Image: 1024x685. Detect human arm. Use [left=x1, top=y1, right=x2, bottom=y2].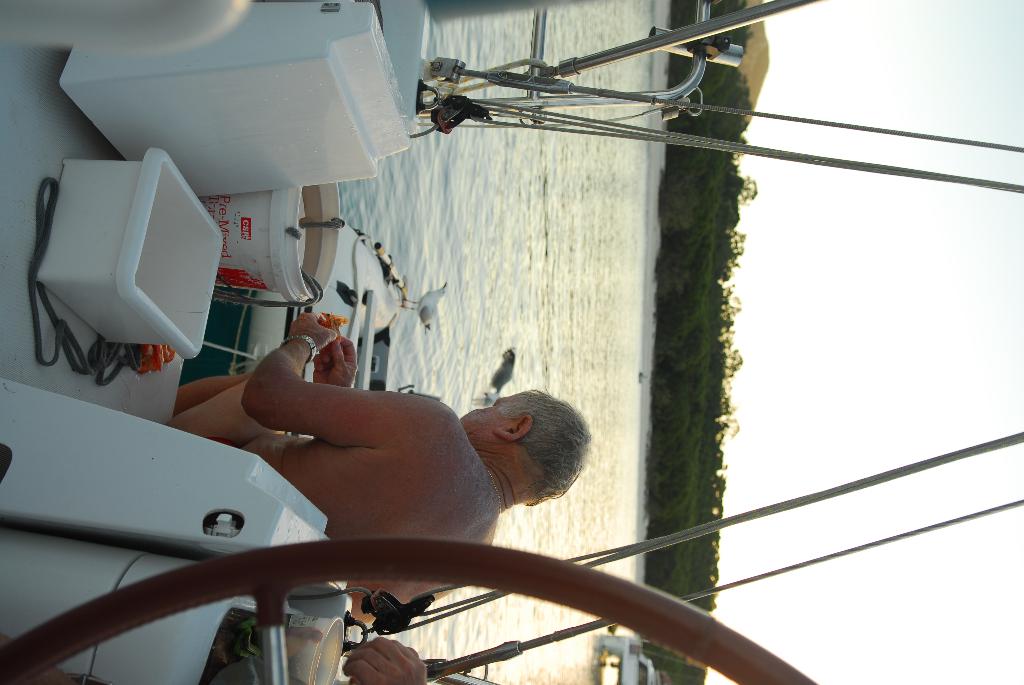
[left=341, top=636, right=428, bottom=683].
